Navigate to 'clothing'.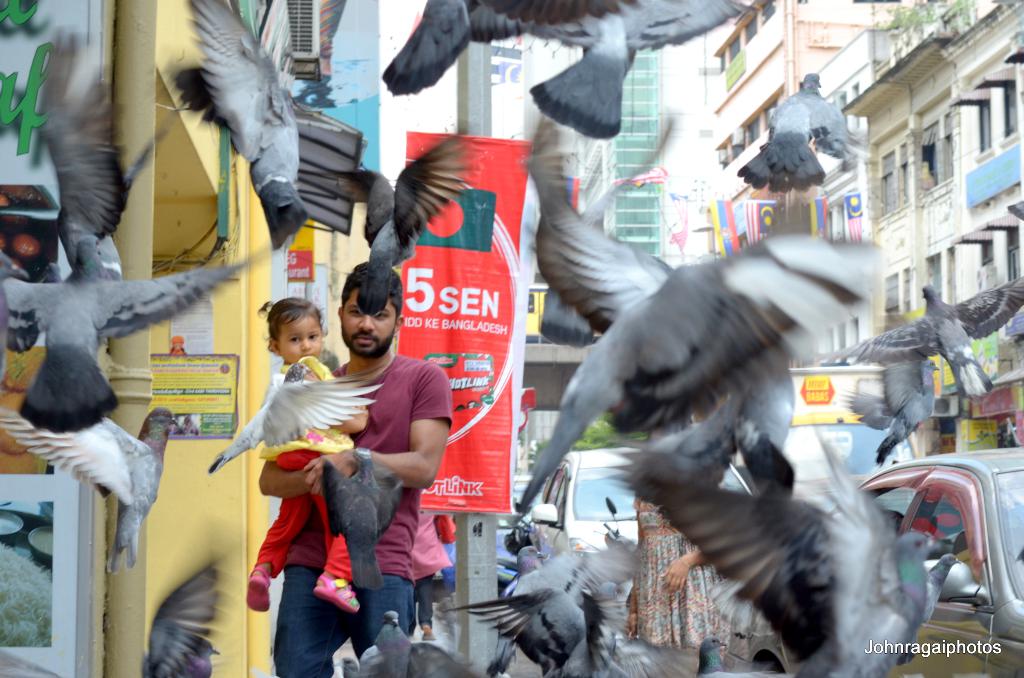
Navigation target: <bbox>409, 512, 460, 626</bbox>.
